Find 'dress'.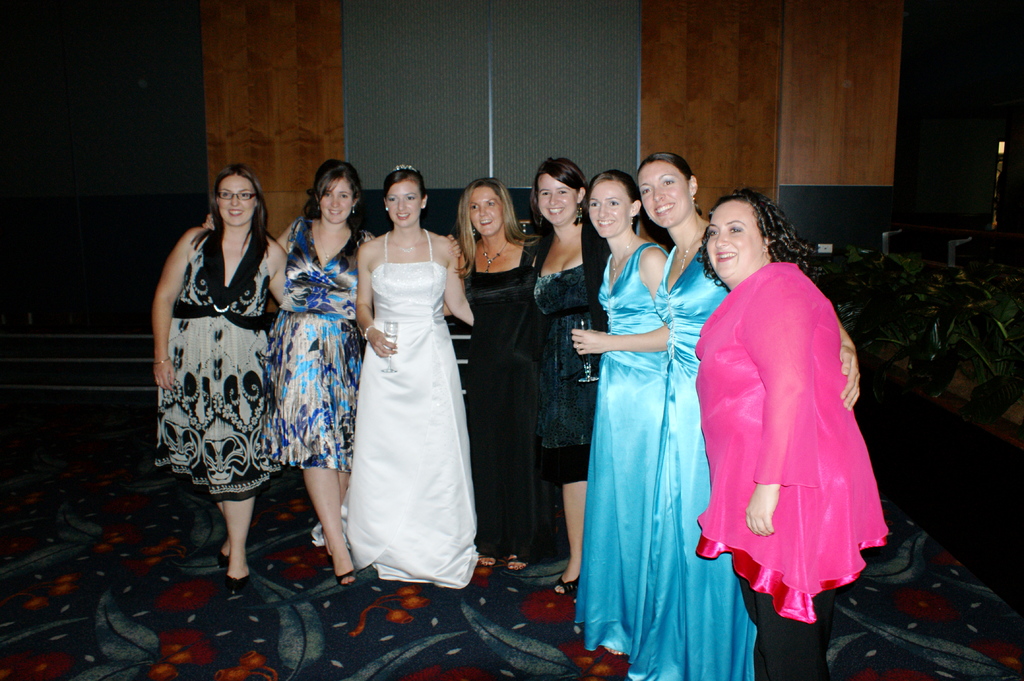
crop(626, 251, 758, 680).
